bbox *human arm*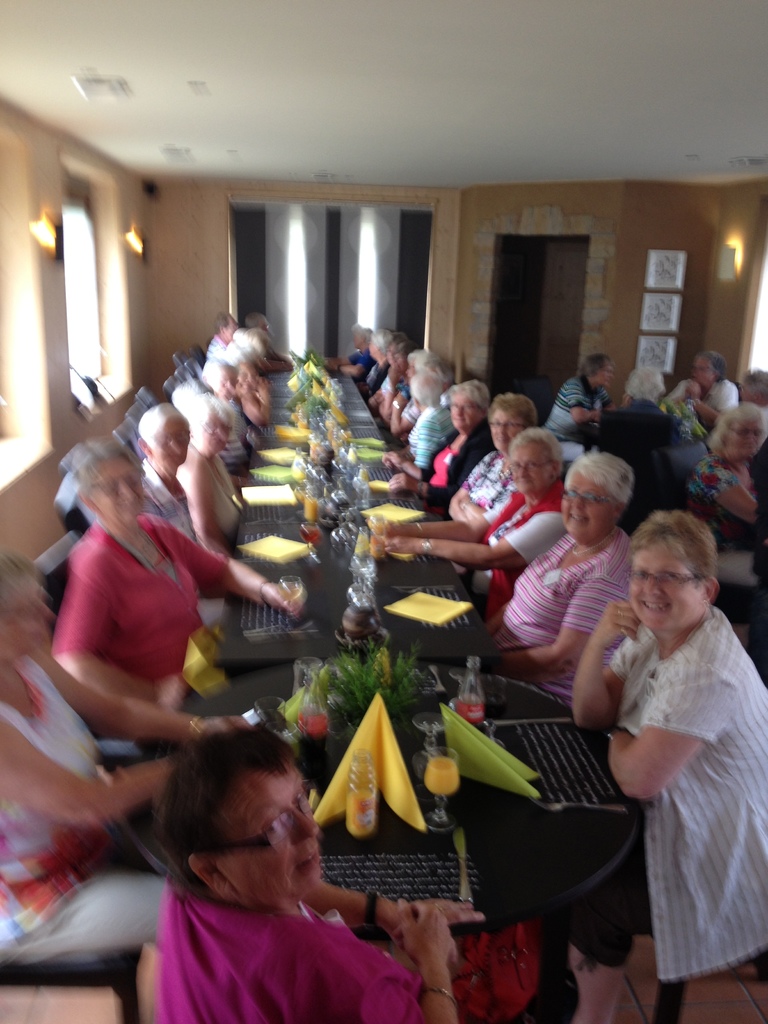
[565, 599, 656, 730]
